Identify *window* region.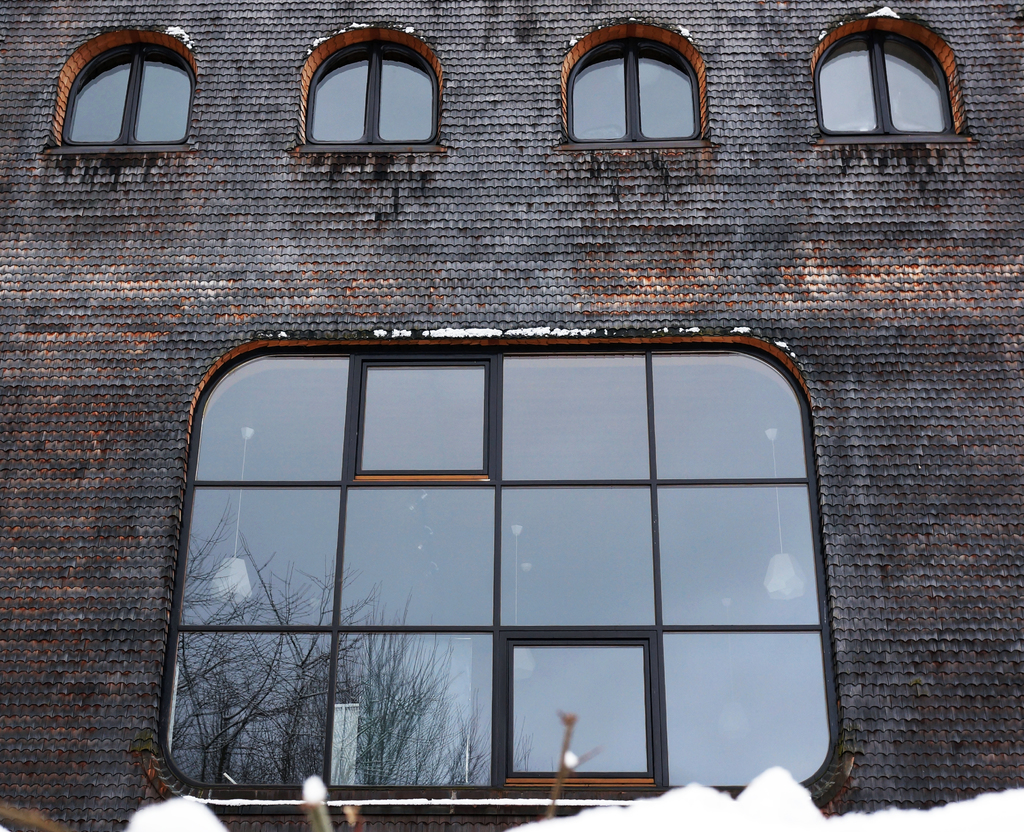
Region: bbox(819, 31, 951, 135).
